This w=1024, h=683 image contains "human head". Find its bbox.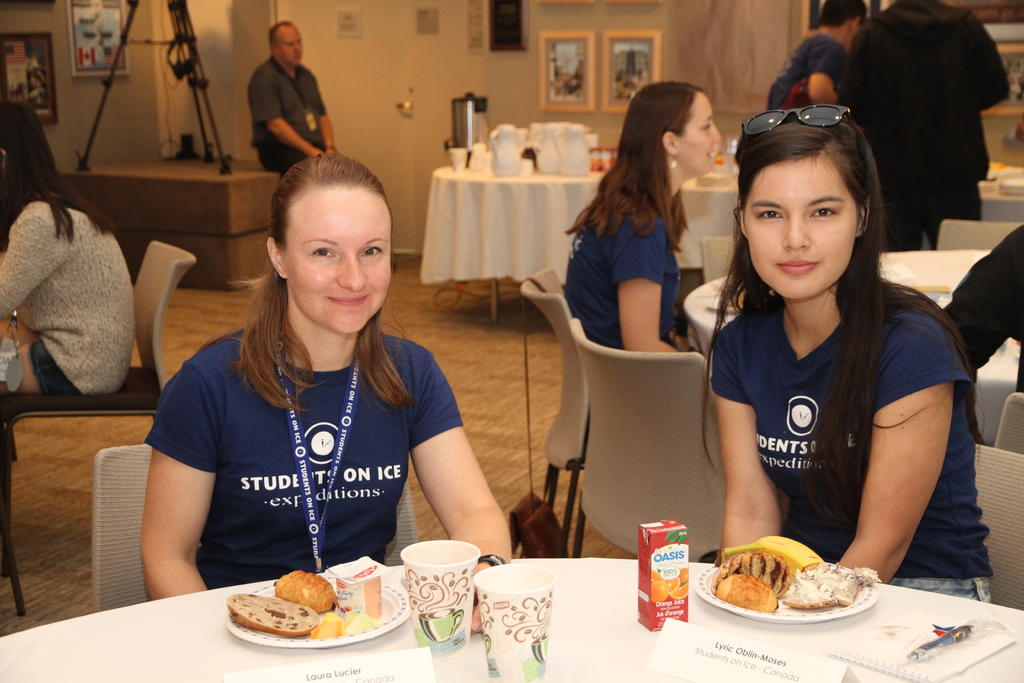
x1=814 y1=0 x2=868 y2=46.
